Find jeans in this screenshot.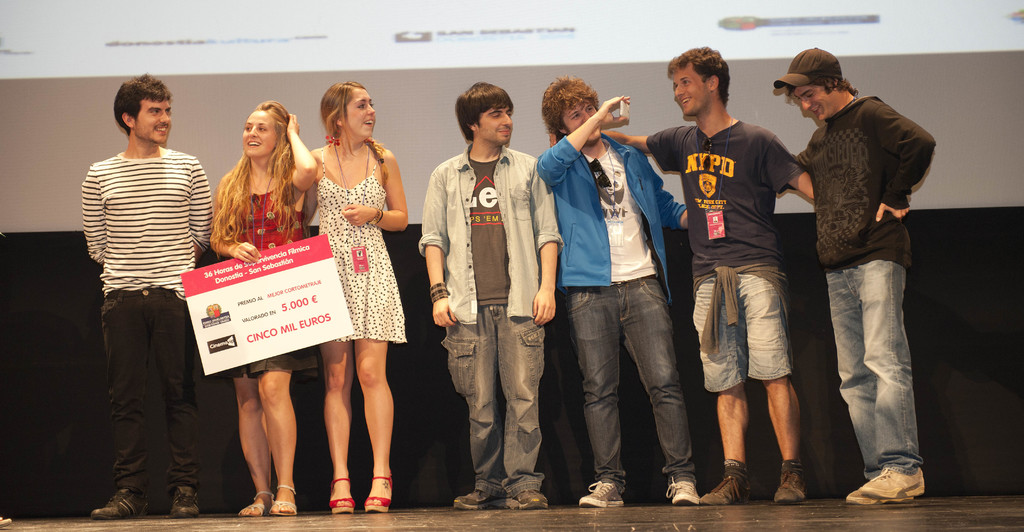
The bounding box for jeans is <region>819, 266, 919, 481</region>.
